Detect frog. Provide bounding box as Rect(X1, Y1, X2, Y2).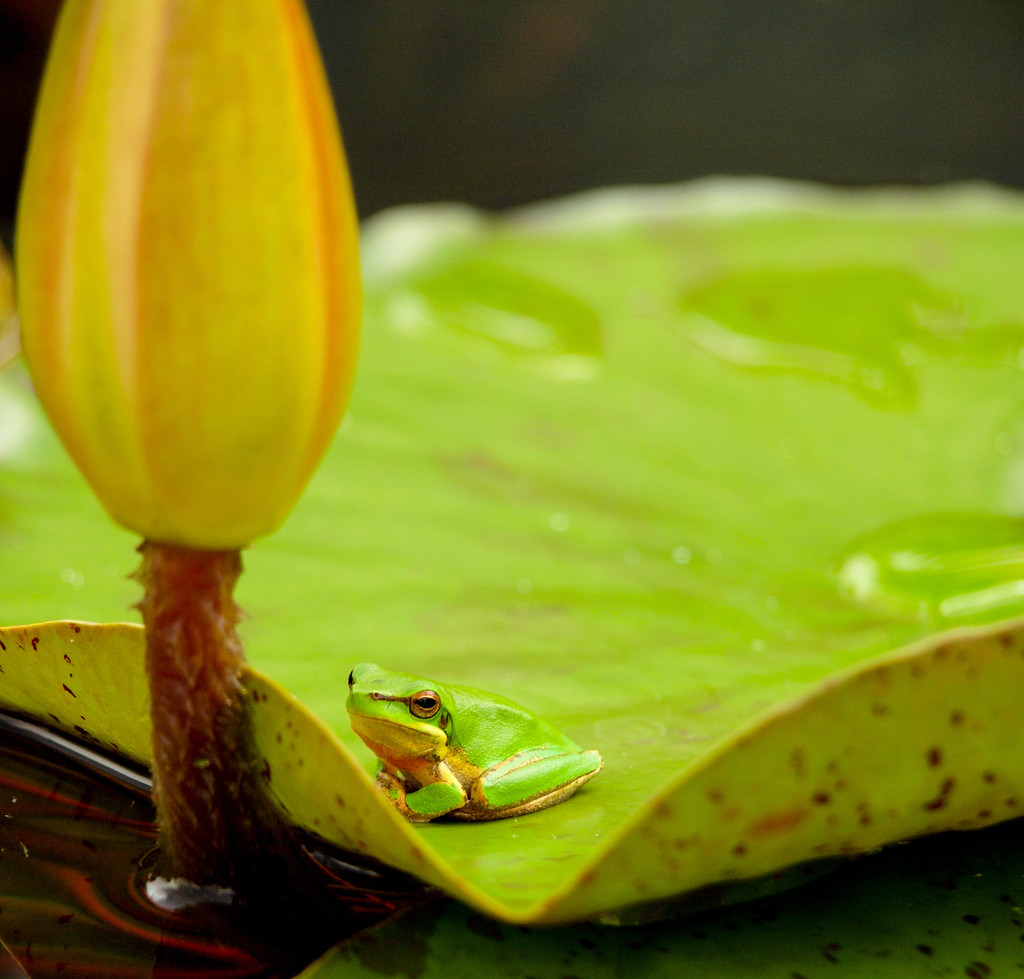
Rect(340, 660, 607, 824).
